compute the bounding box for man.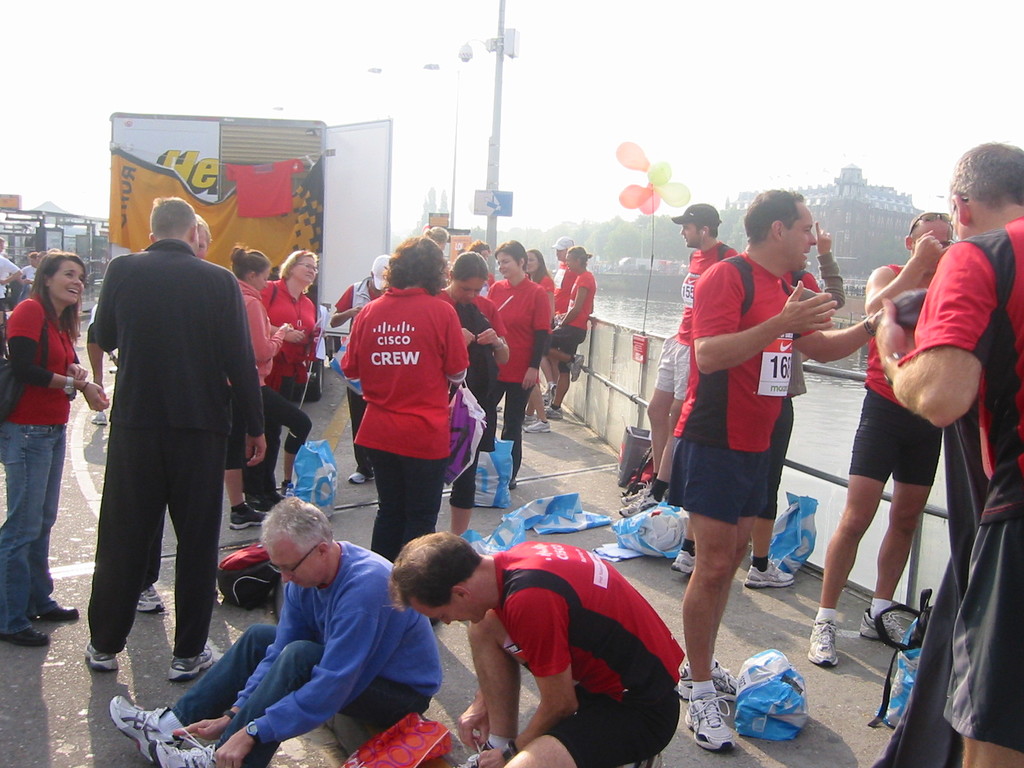
l=616, t=198, r=738, b=516.
